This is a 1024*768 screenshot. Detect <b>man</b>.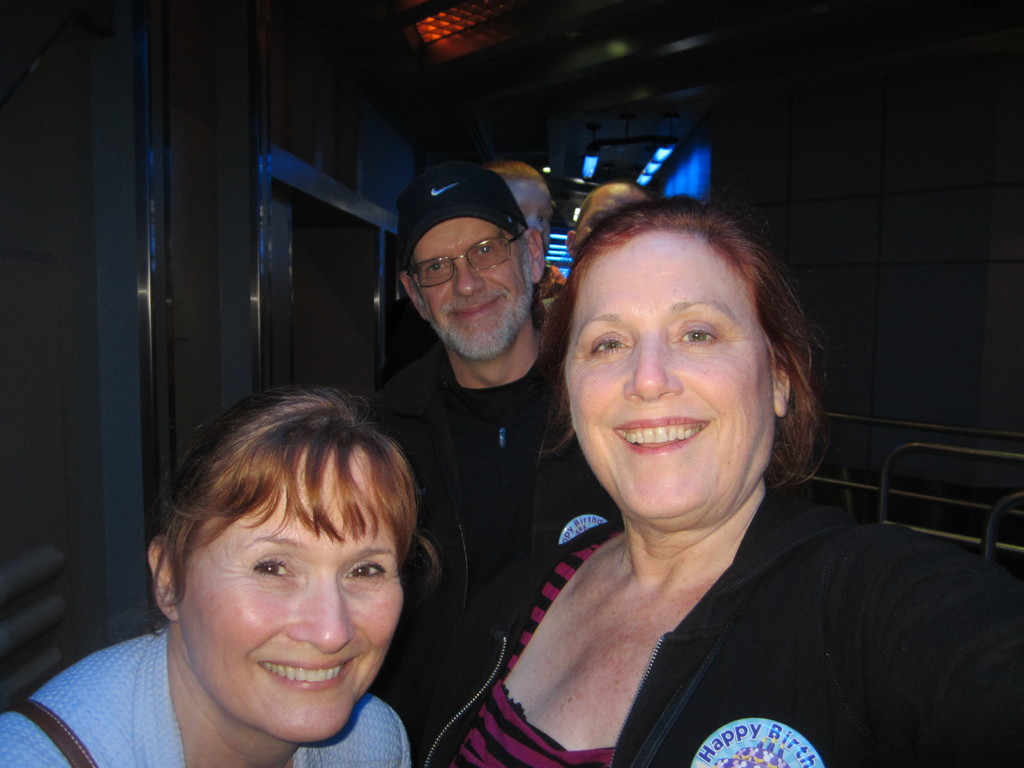
left=344, top=154, right=607, bottom=690.
